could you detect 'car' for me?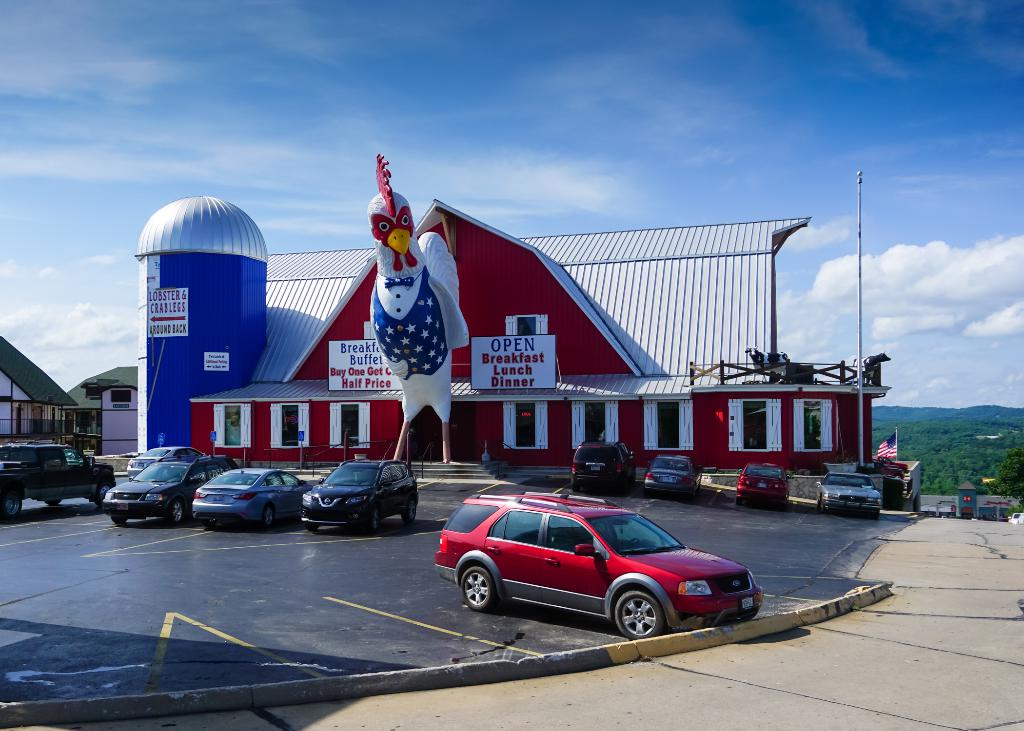
Detection result: locate(0, 437, 120, 520).
